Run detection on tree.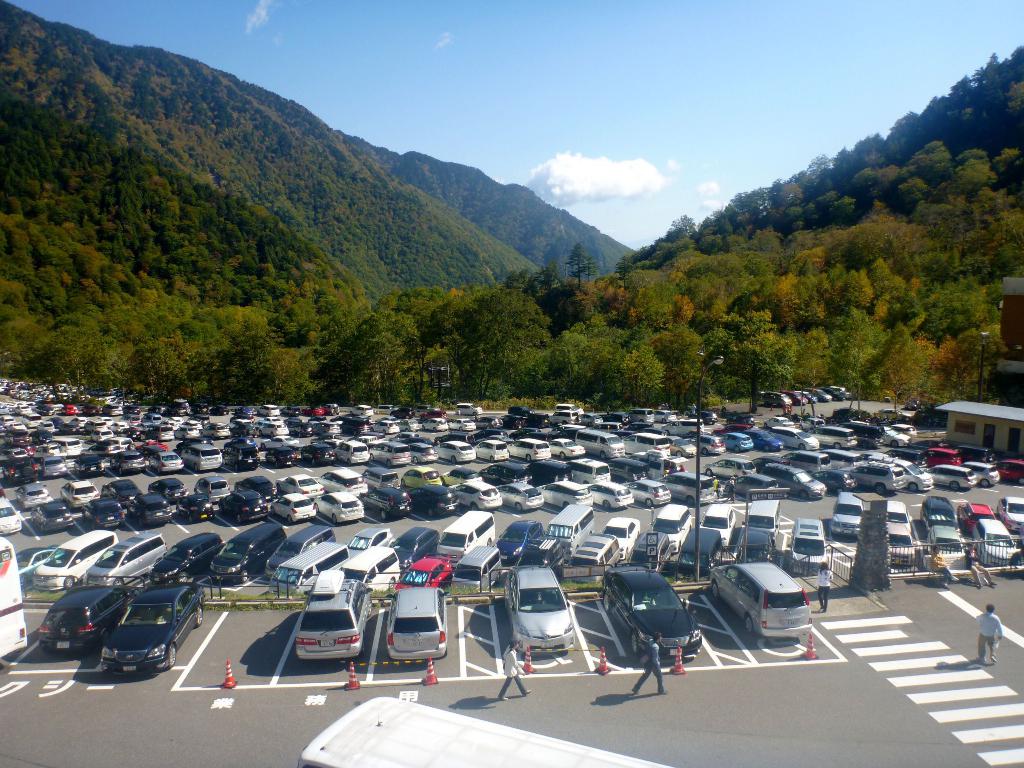
Result: [340,332,410,403].
